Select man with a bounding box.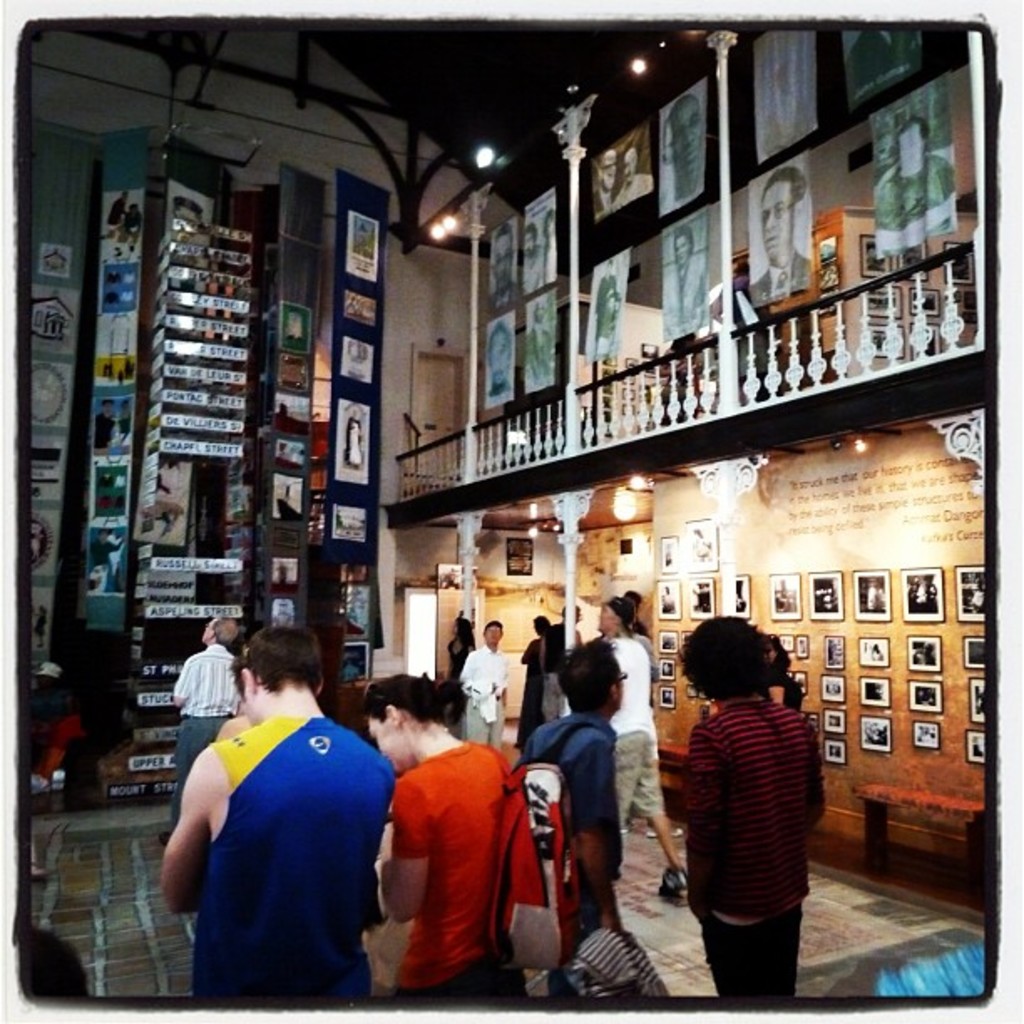
locate(589, 144, 619, 207).
